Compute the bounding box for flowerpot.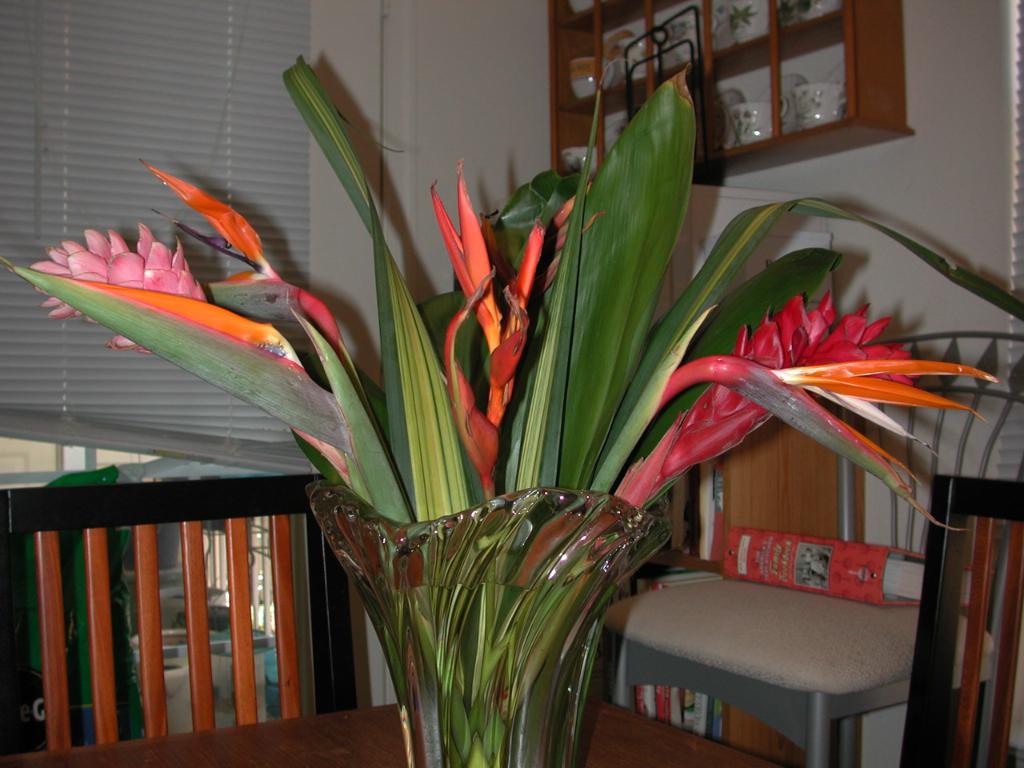
(303,486,669,767).
